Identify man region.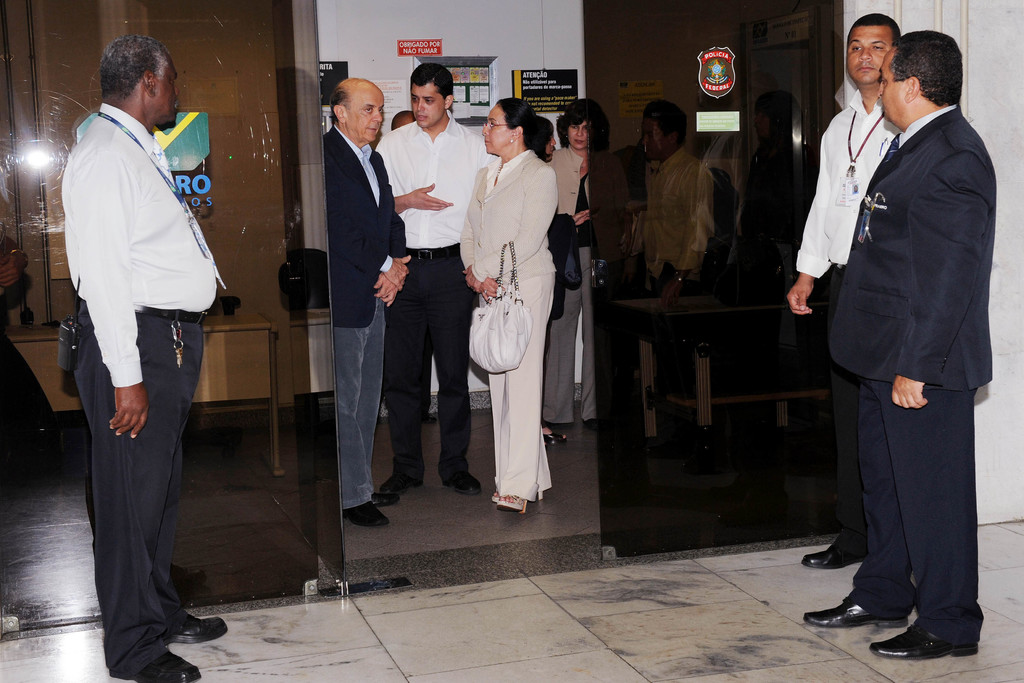
Region: [left=783, top=9, right=898, bottom=576].
